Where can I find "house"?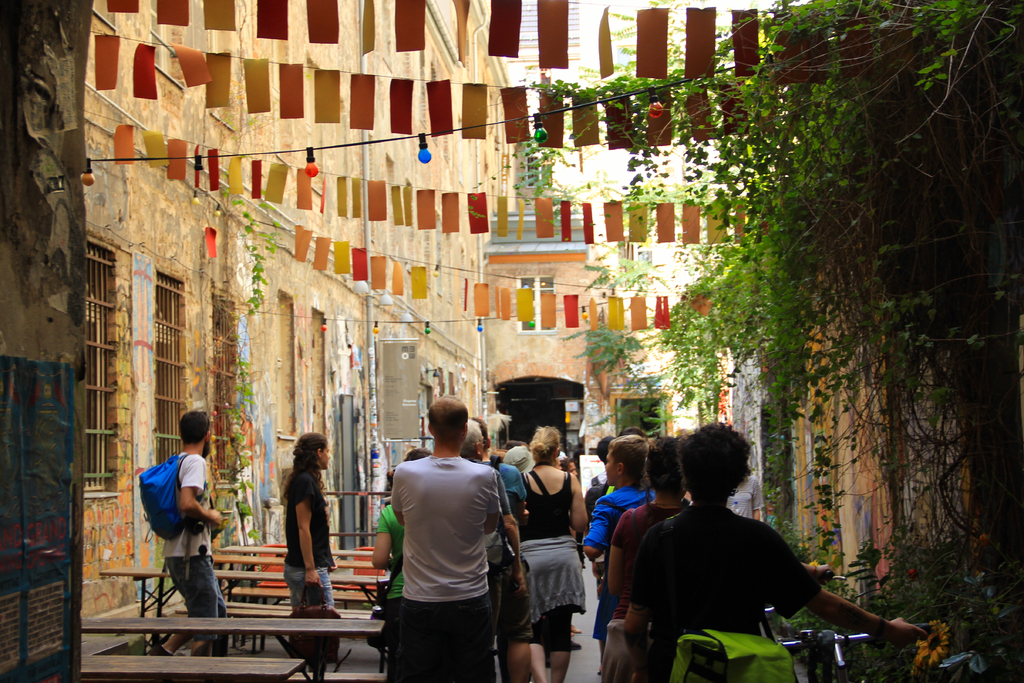
You can find it at 0 0 590 636.
